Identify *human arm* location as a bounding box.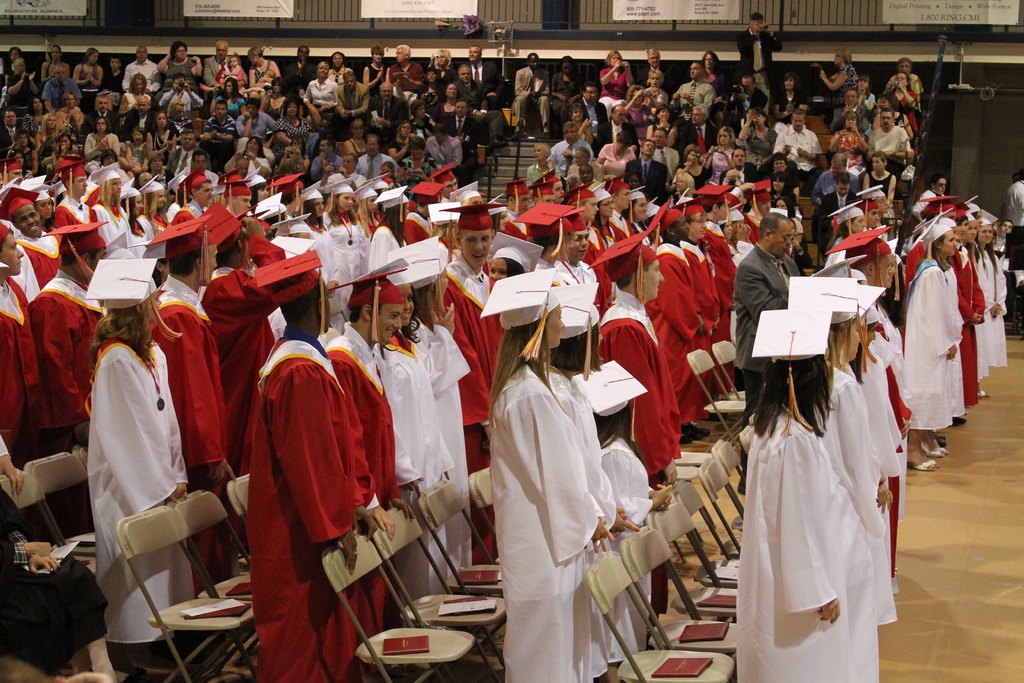
box=[719, 166, 739, 187].
